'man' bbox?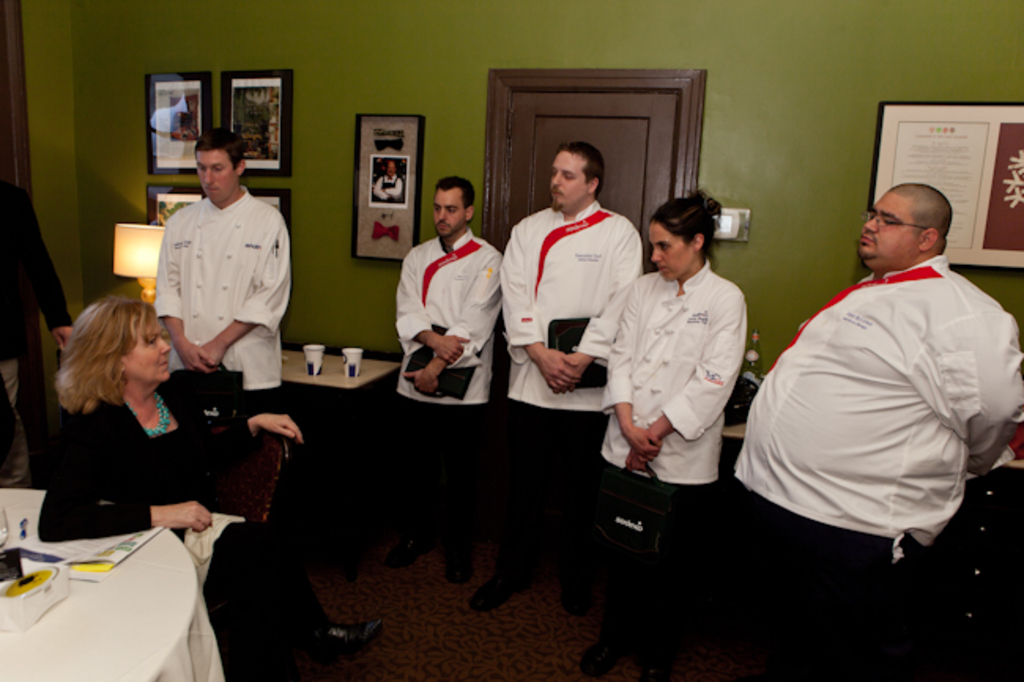
465/139/641/616
